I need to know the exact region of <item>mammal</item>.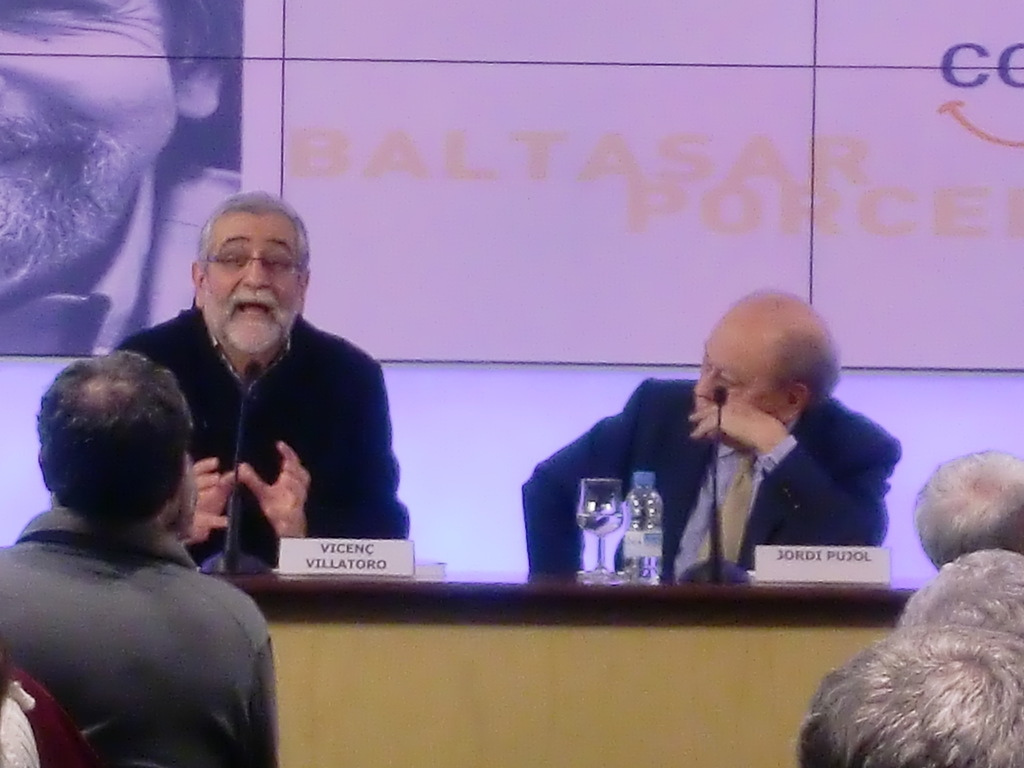
Region: [912, 445, 1023, 569].
